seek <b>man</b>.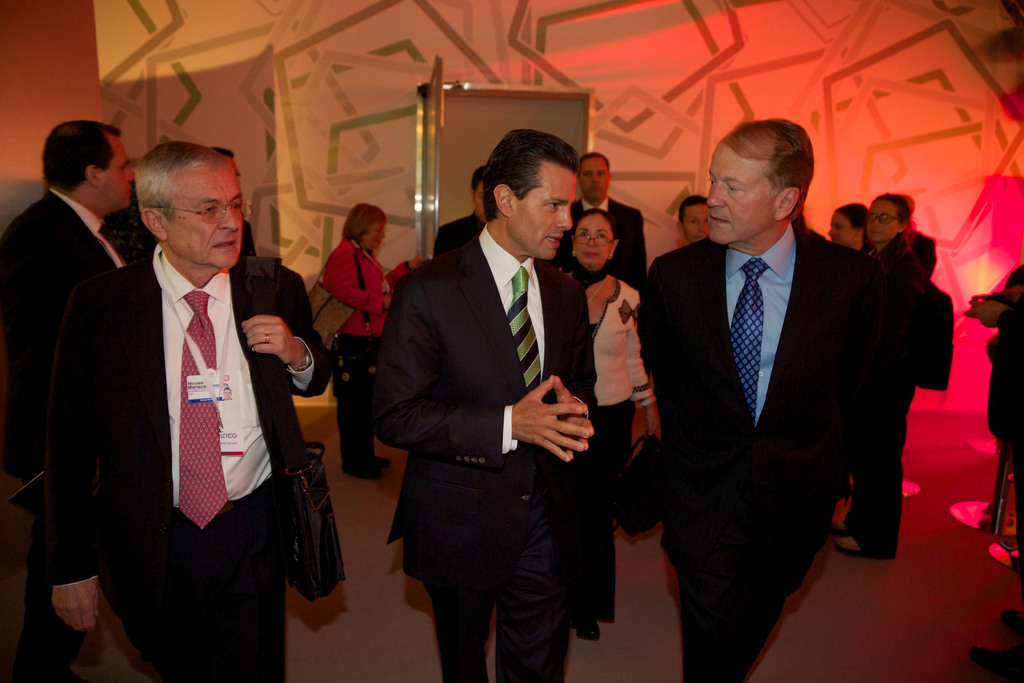
<region>554, 152, 643, 293</region>.
